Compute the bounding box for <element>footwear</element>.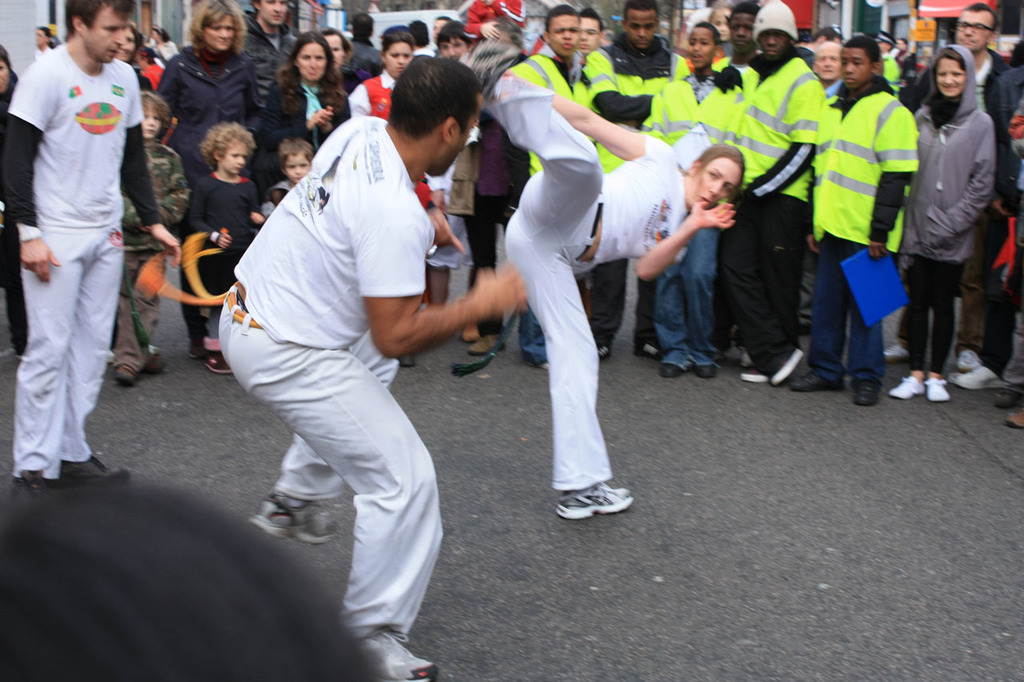
{"x1": 926, "y1": 378, "x2": 952, "y2": 401}.
